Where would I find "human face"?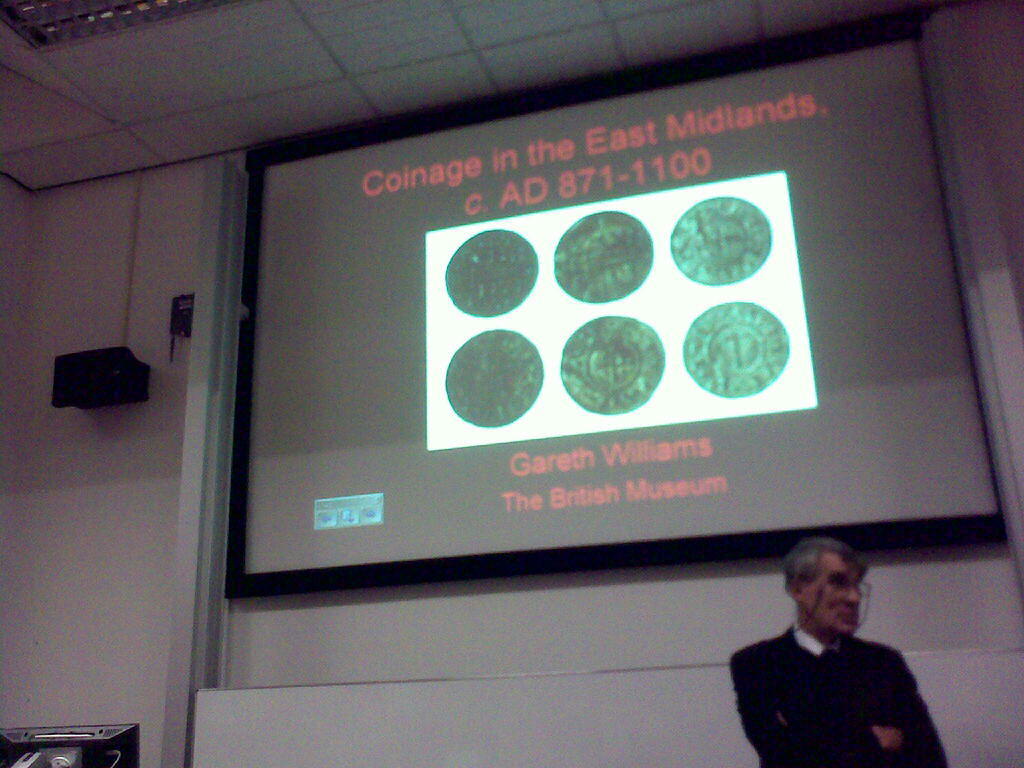
At {"left": 803, "top": 547, "right": 861, "bottom": 636}.
